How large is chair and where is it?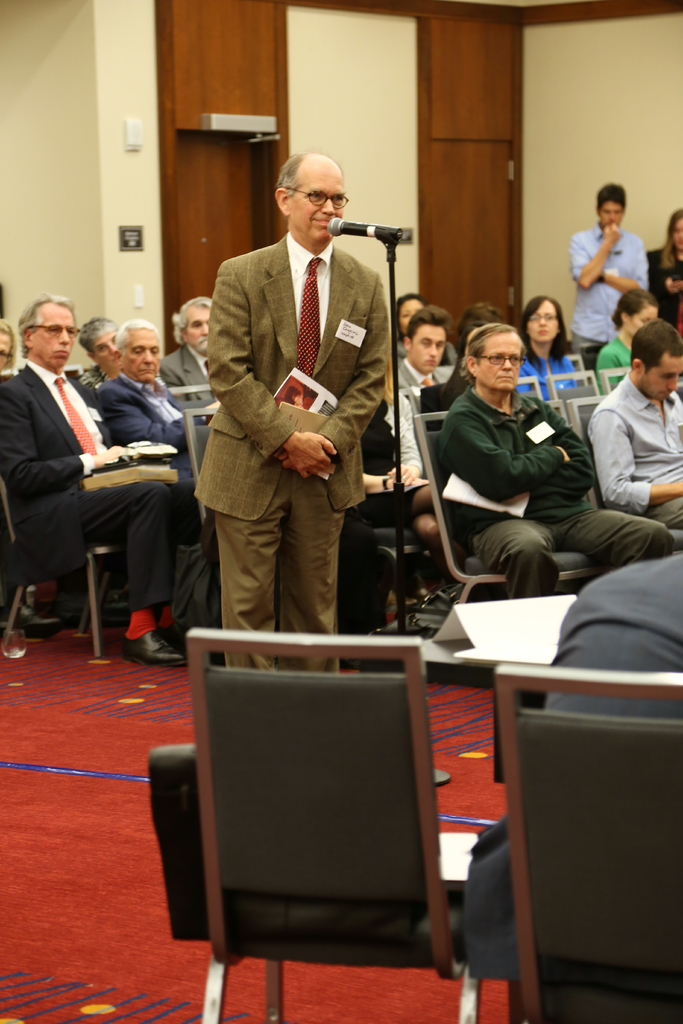
Bounding box: Rect(379, 527, 427, 612).
